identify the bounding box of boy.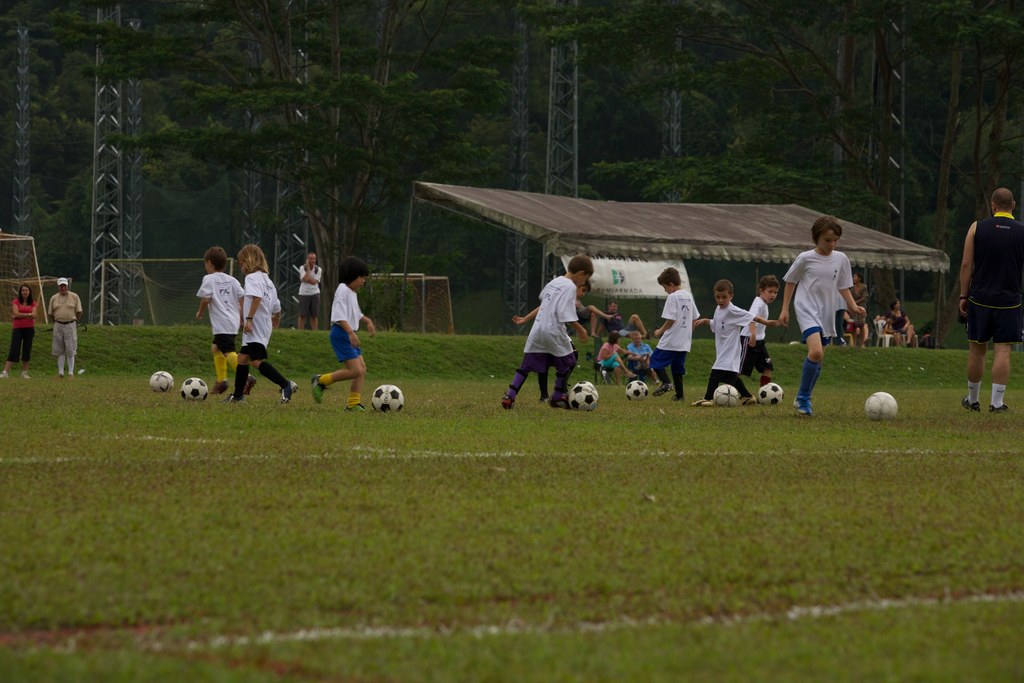
crop(780, 215, 865, 418).
